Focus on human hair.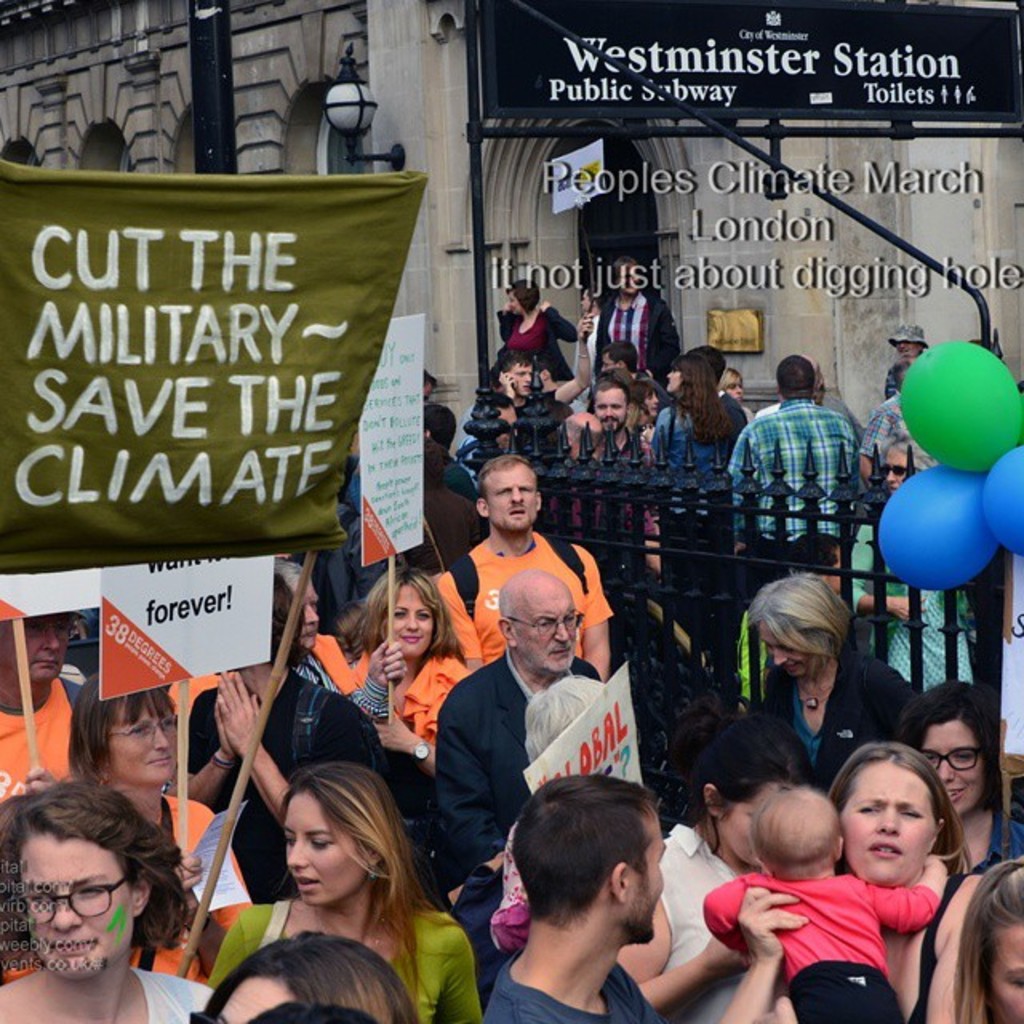
Focused at 949:854:1022:1022.
